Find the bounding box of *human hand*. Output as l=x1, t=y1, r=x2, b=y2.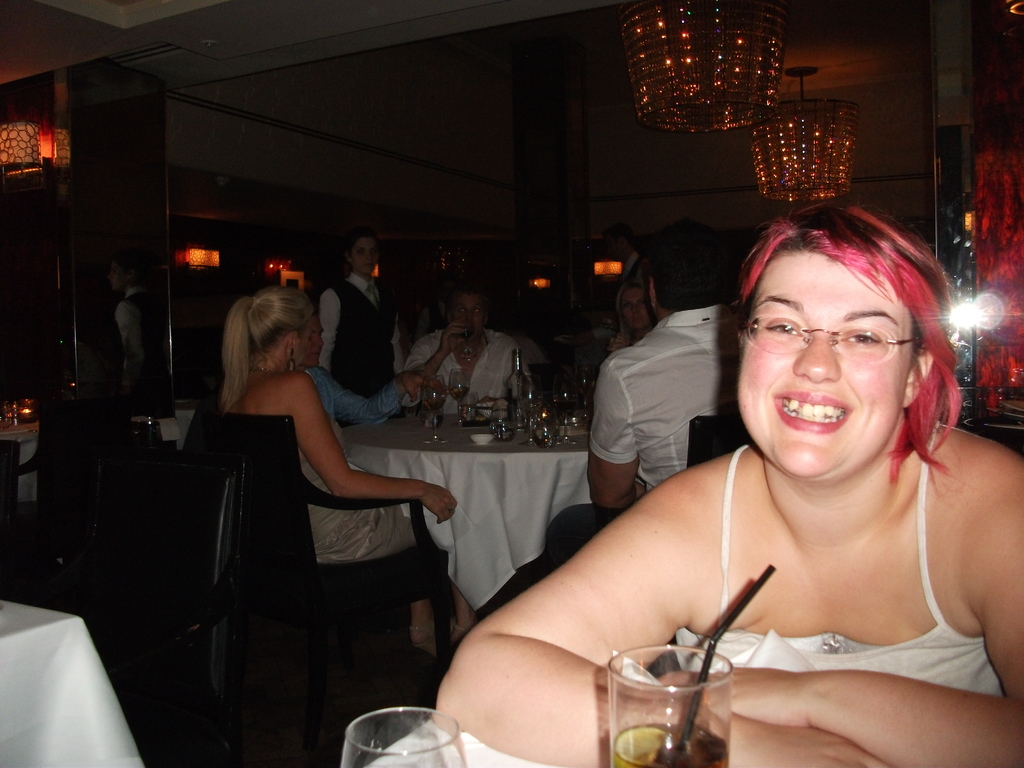
l=609, t=333, r=632, b=355.
